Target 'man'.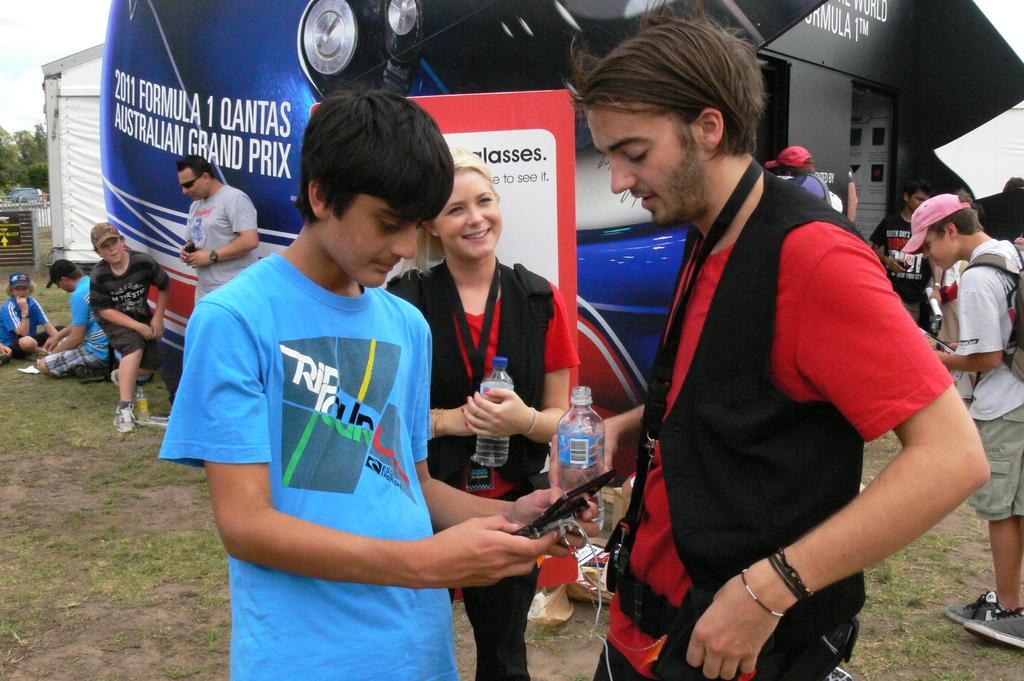
Target region: <region>870, 175, 938, 339</region>.
